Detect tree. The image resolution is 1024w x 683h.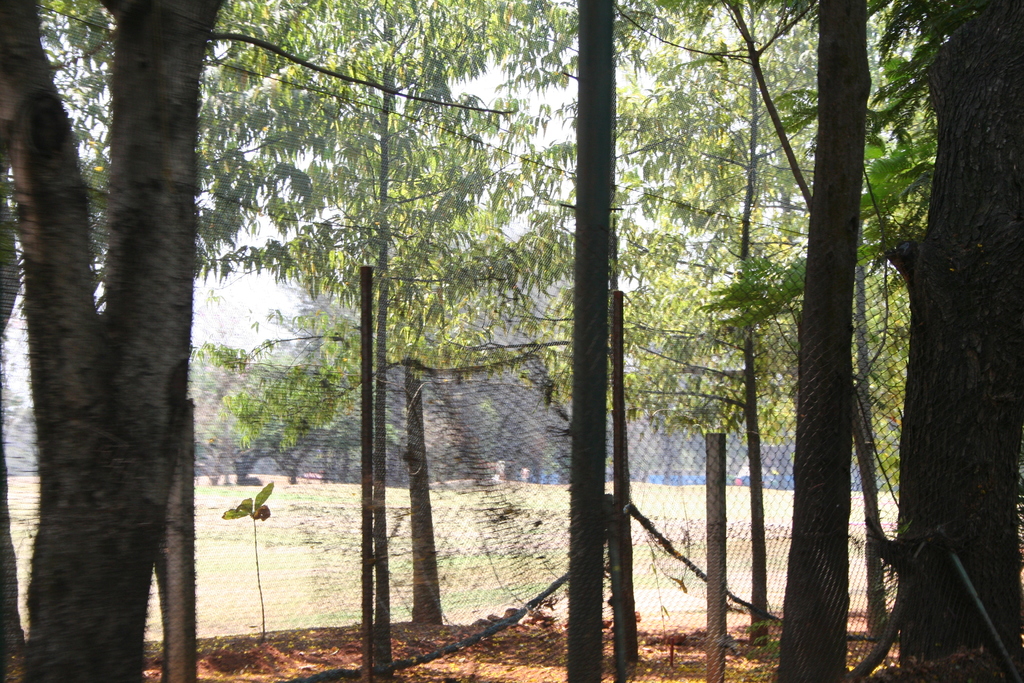
rect(892, 0, 1023, 680).
